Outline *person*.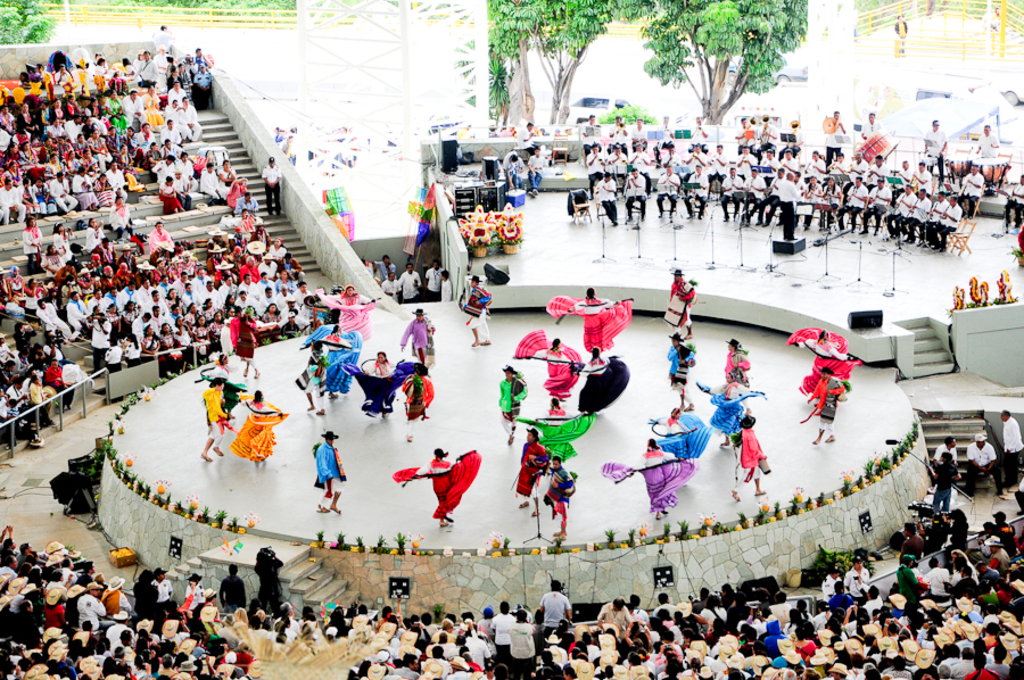
Outline: bbox=(733, 415, 769, 501).
